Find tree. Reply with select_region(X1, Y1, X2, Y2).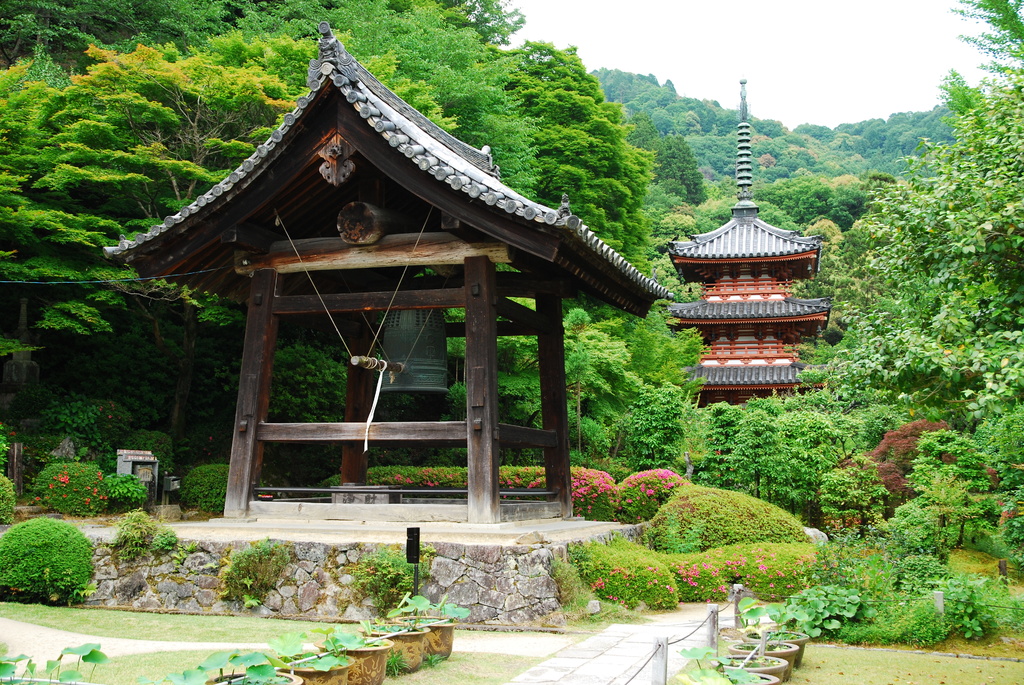
select_region(11, 32, 222, 521).
